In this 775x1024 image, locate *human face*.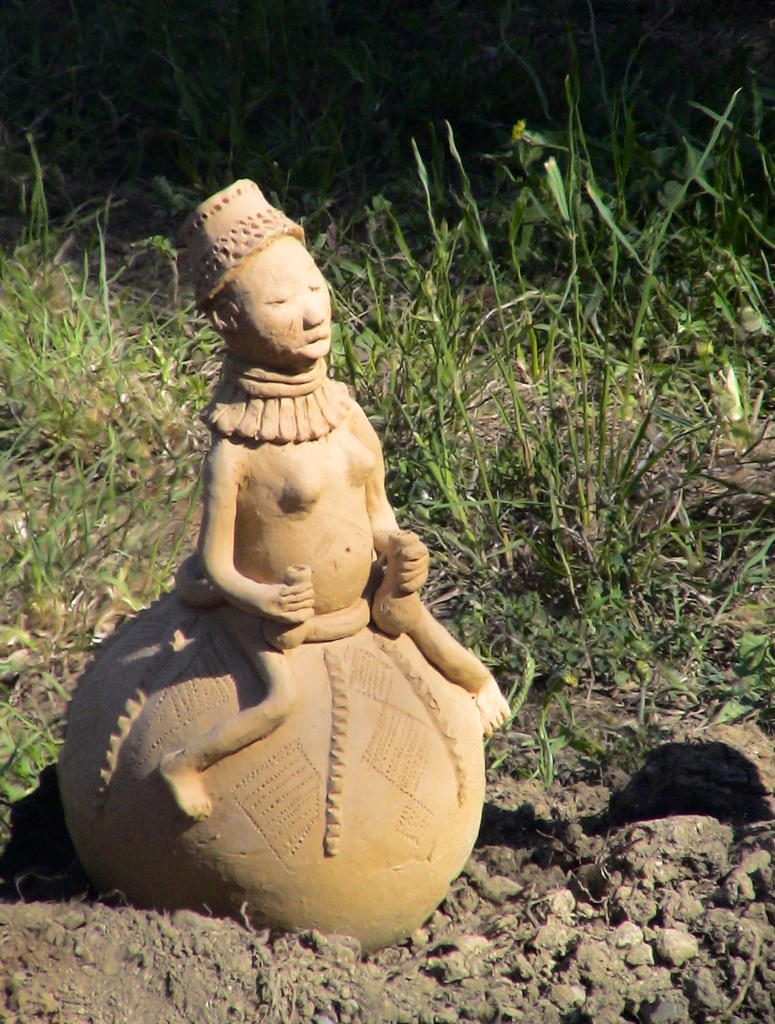
Bounding box: bbox=[222, 239, 331, 363].
